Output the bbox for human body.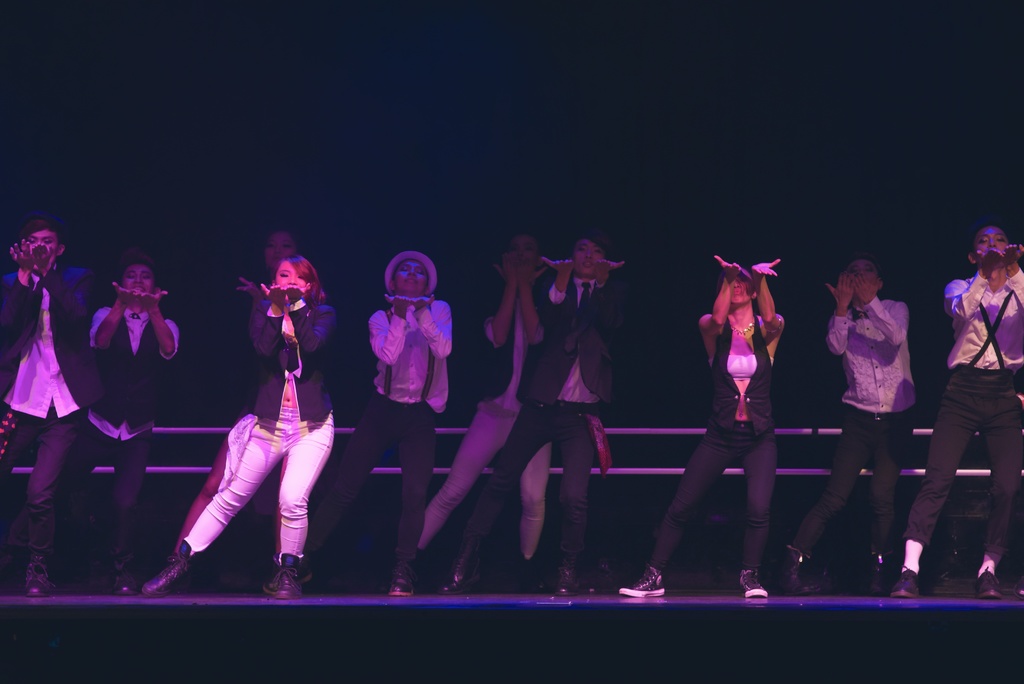
(left=394, top=225, right=614, bottom=567).
